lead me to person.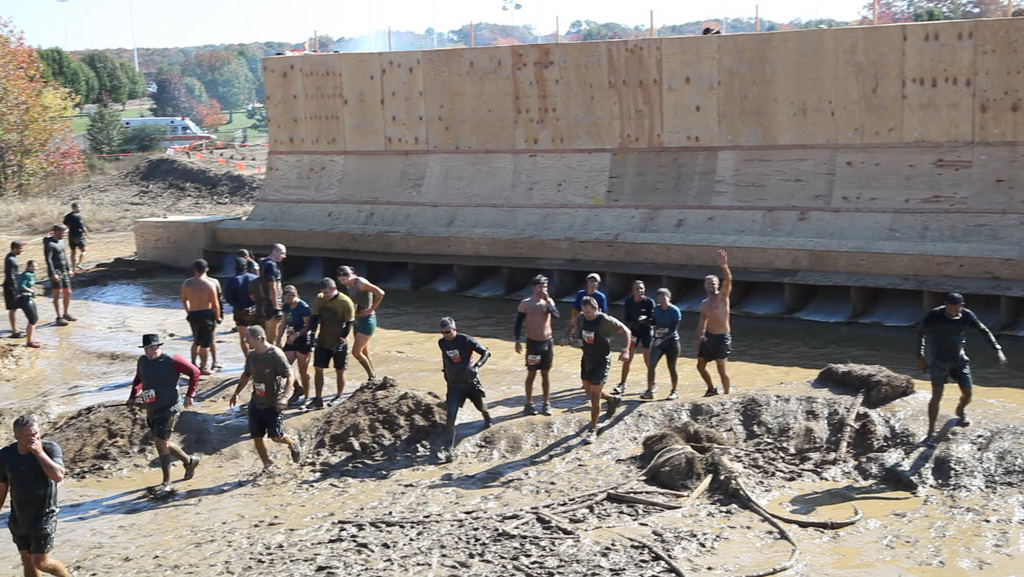
Lead to left=234, top=251, right=257, bottom=330.
